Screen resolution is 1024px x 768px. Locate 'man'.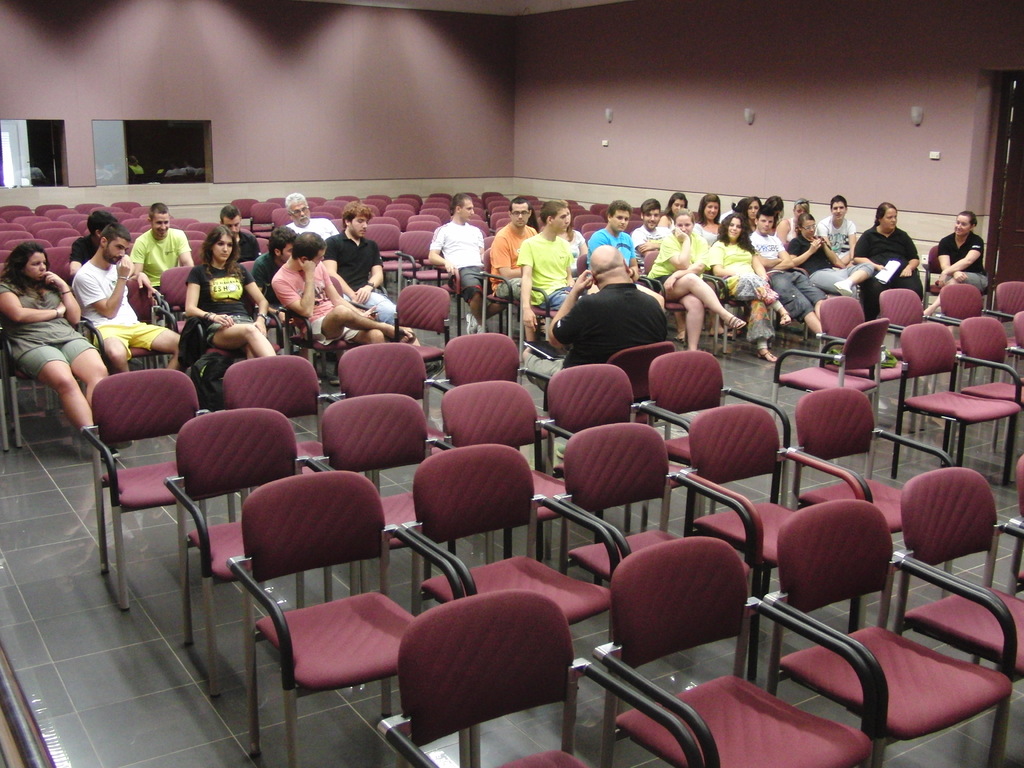
{"x1": 518, "y1": 244, "x2": 668, "y2": 397}.
